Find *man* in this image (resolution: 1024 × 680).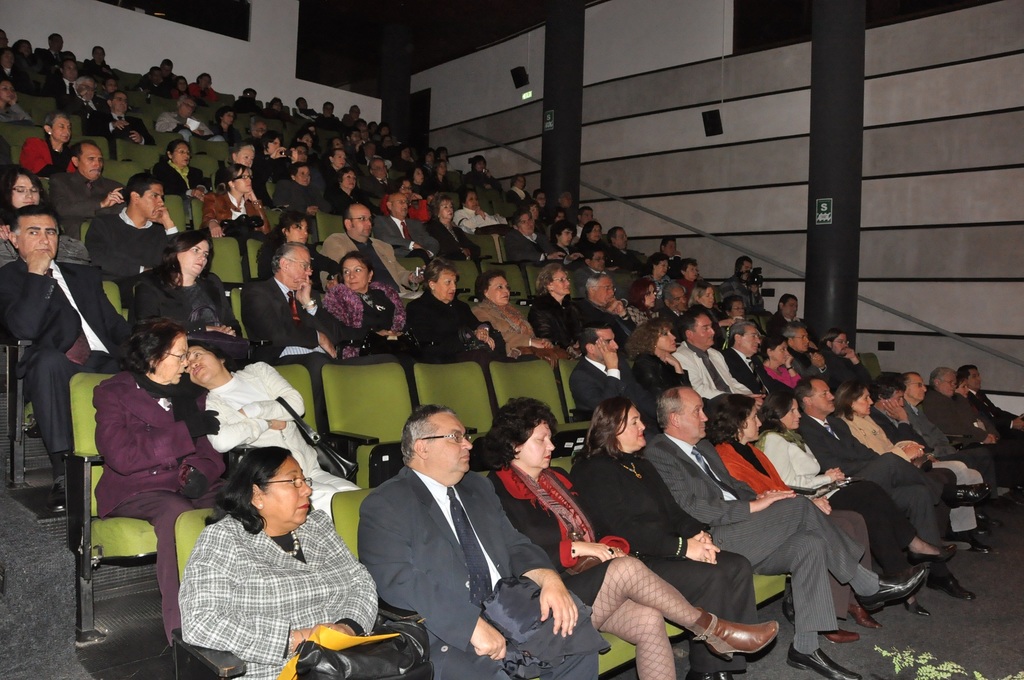
rect(925, 364, 1023, 469).
